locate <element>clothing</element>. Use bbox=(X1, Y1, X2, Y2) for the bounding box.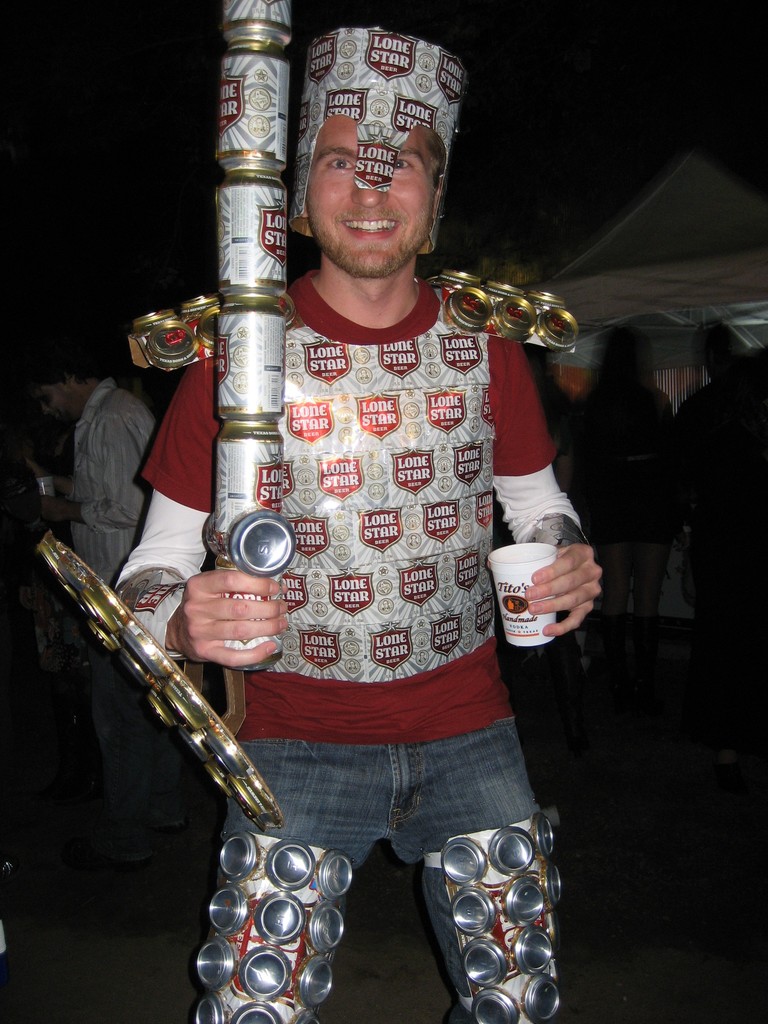
bbox=(71, 378, 153, 874).
